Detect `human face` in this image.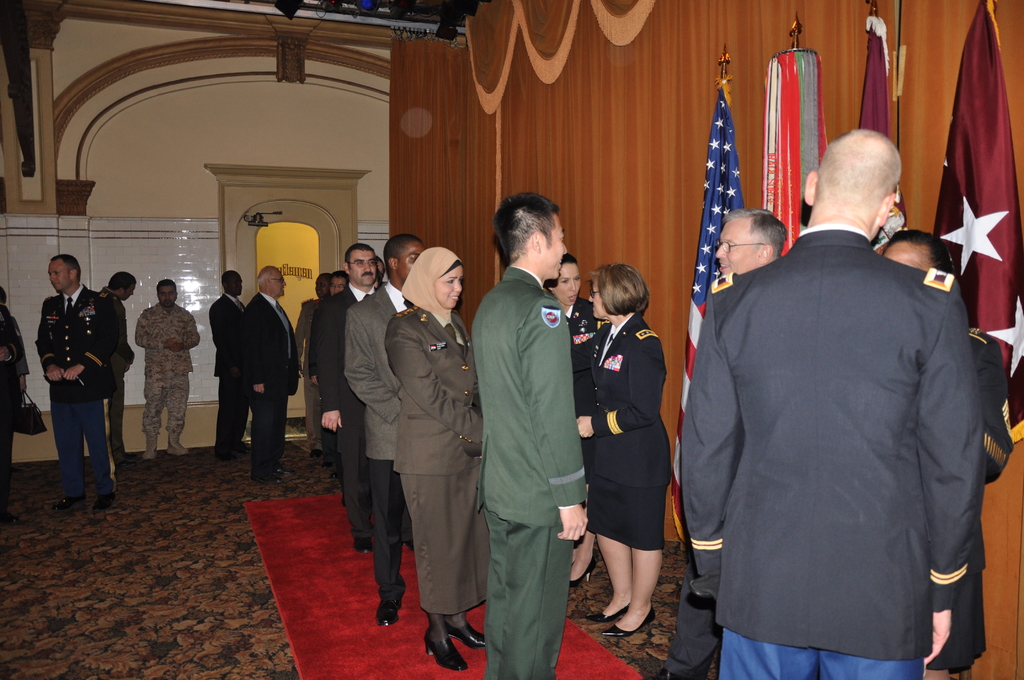
Detection: {"left": 316, "top": 273, "right": 326, "bottom": 295}.
